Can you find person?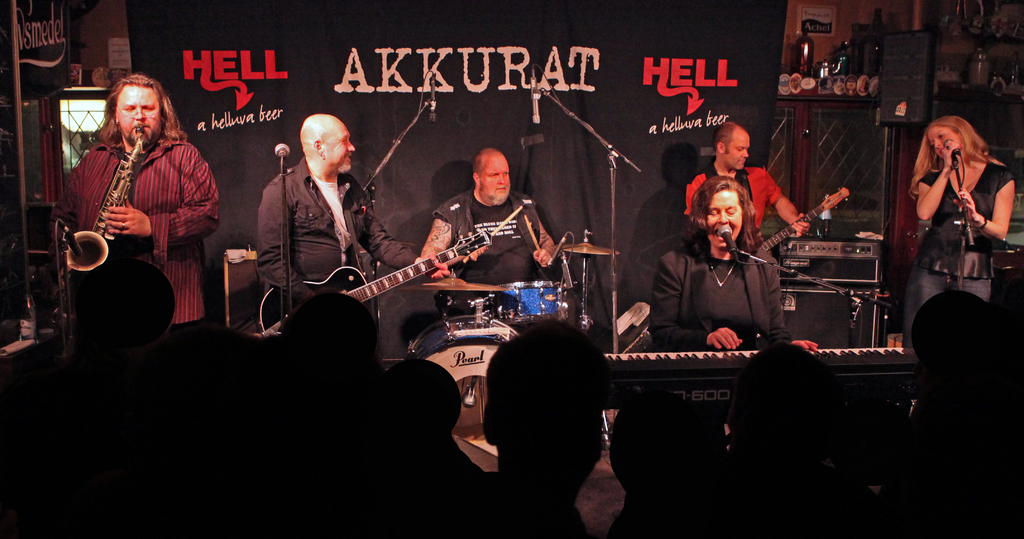
Yes, bounding box: 417,145,572,339.
